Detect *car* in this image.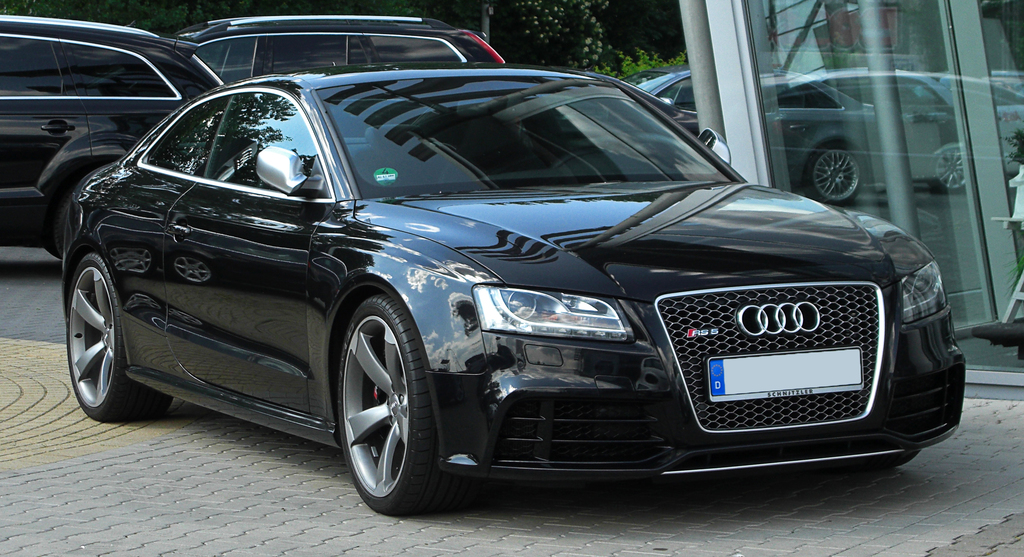
Detection: <box>178,13,508,63</box>.
